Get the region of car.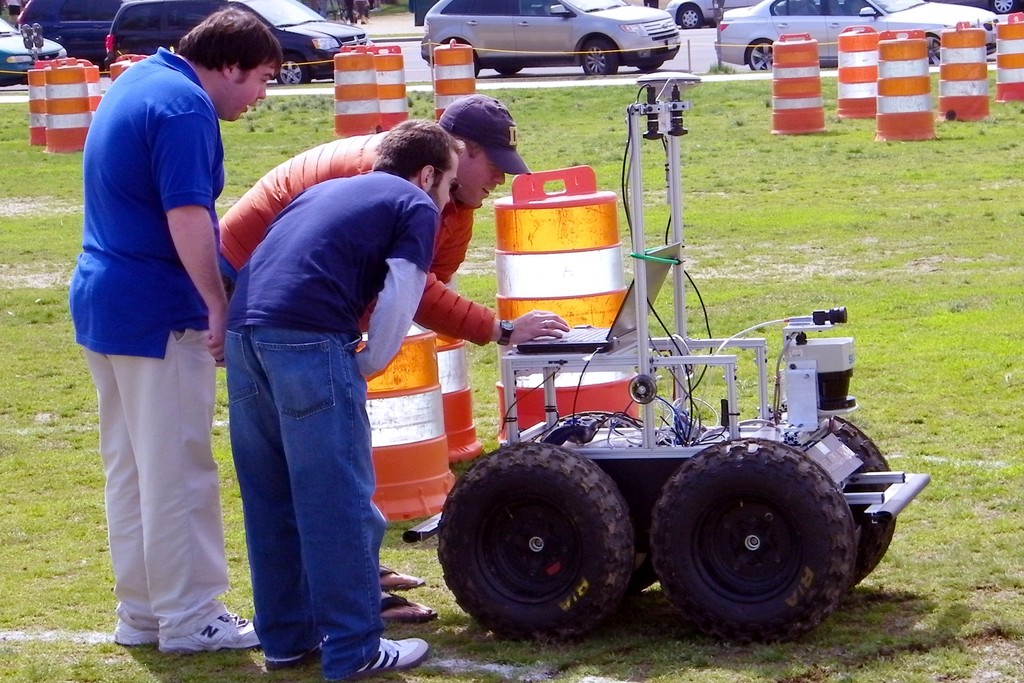
{"left": 0, "top": 10, "right": 77, "bottom": 89}.
